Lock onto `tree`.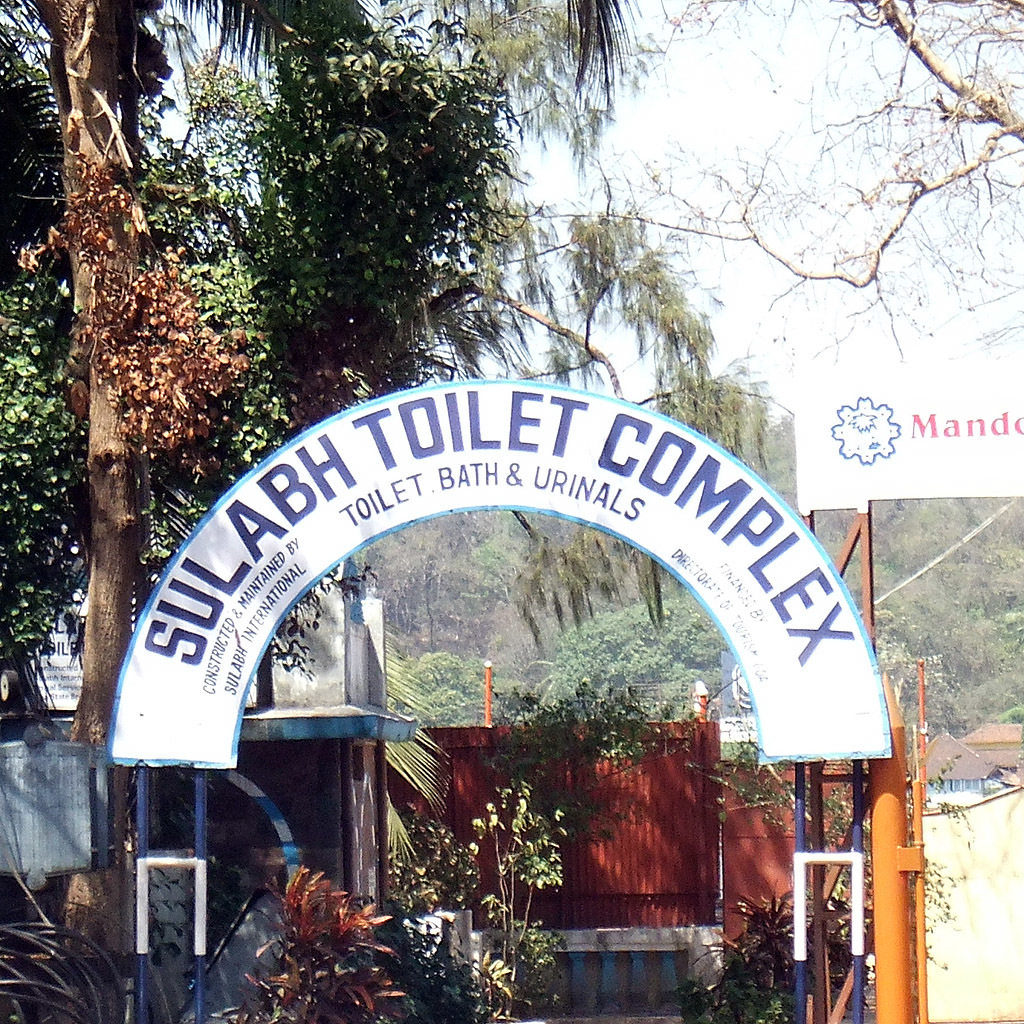
Locked: select_region(23, 0, 133, 945).
